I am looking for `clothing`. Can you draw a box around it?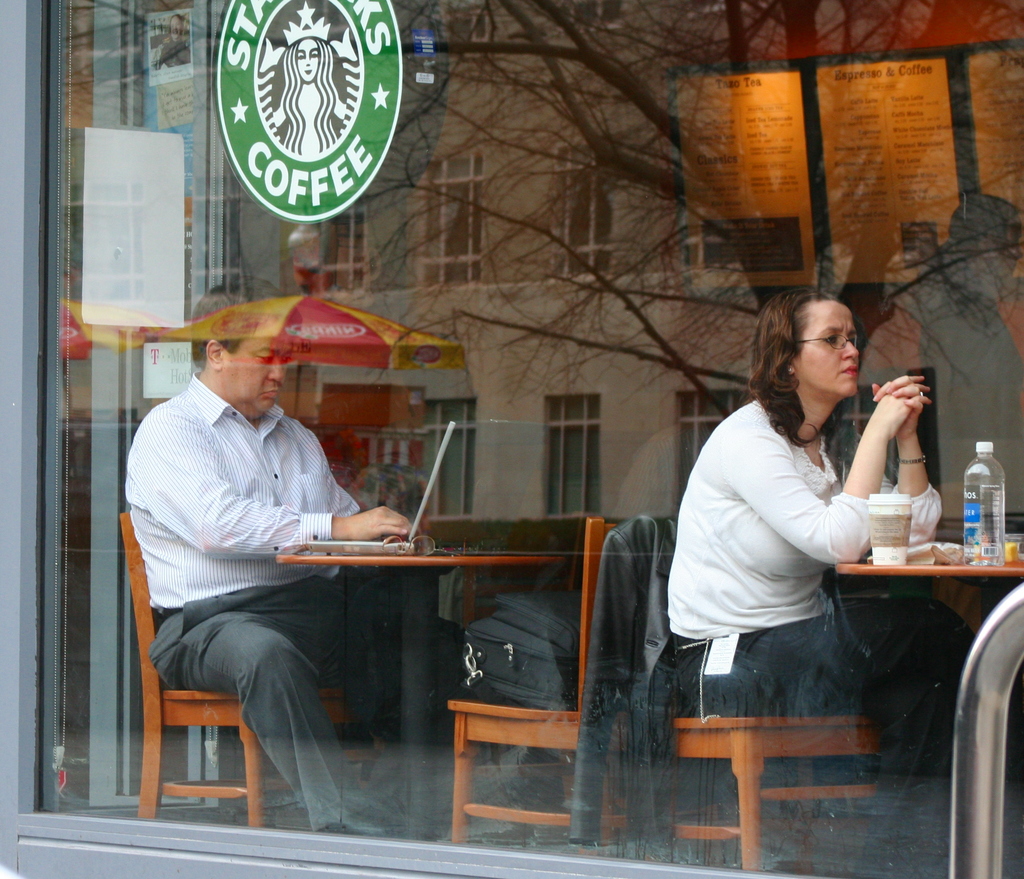
Sure, the bounding box is [x1=120, y1=360, x2=438, y2=837].
